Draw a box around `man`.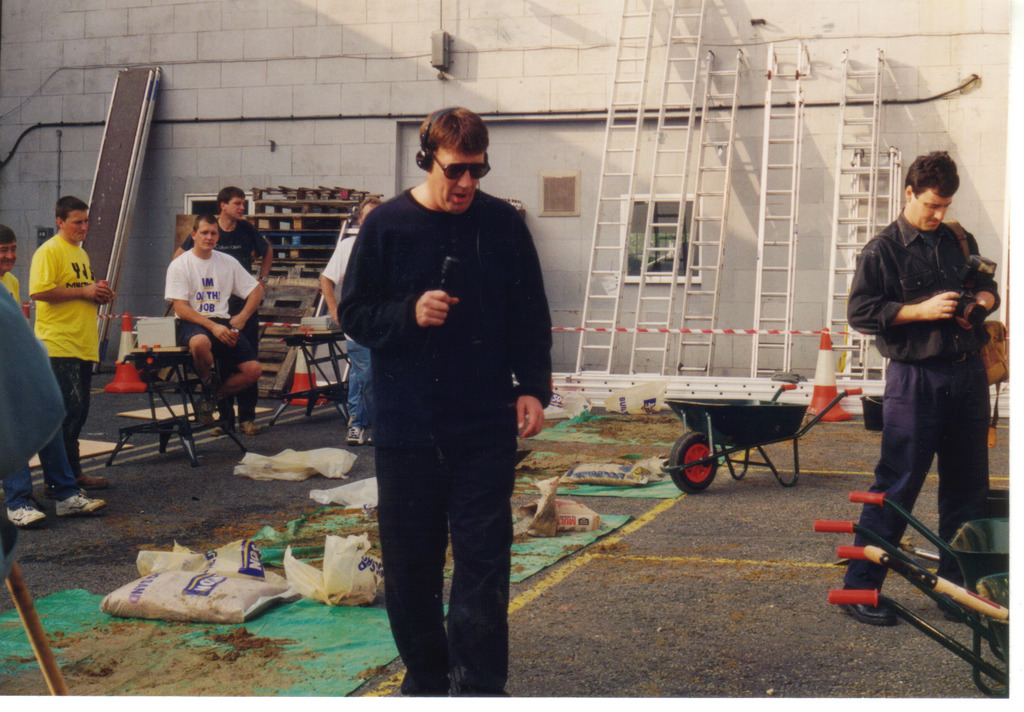
{"x1": 838, "y1": 150, "x2": 999, "y2": 622}.
